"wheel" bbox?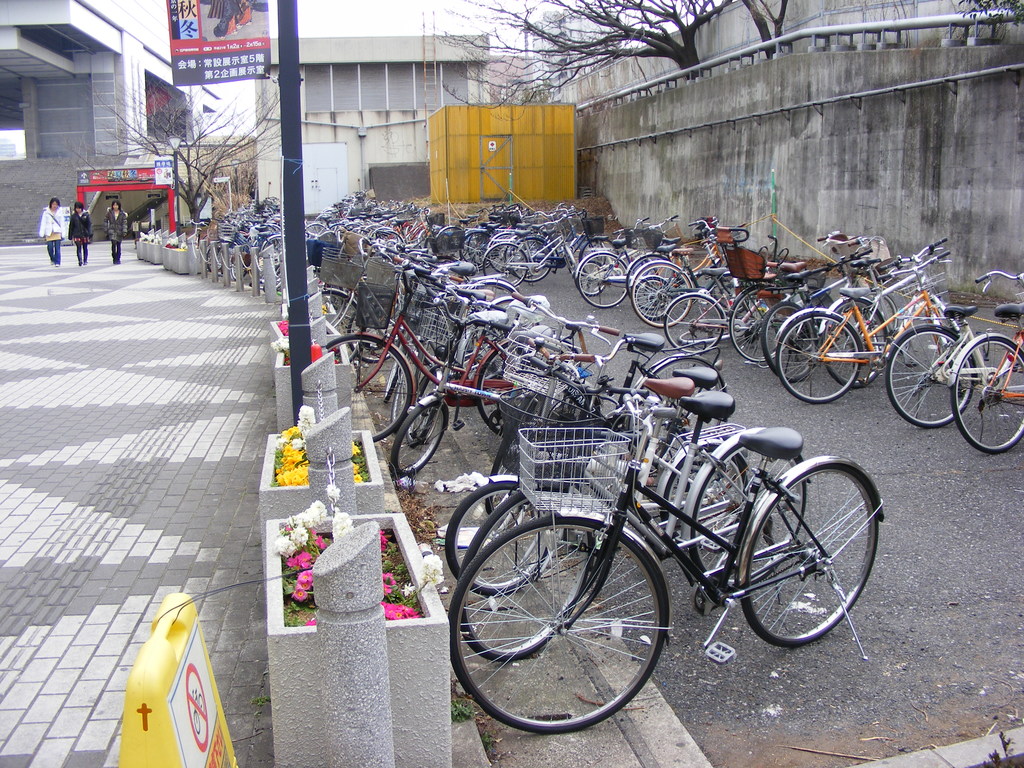
l=484, t=392, r=548, b=515
